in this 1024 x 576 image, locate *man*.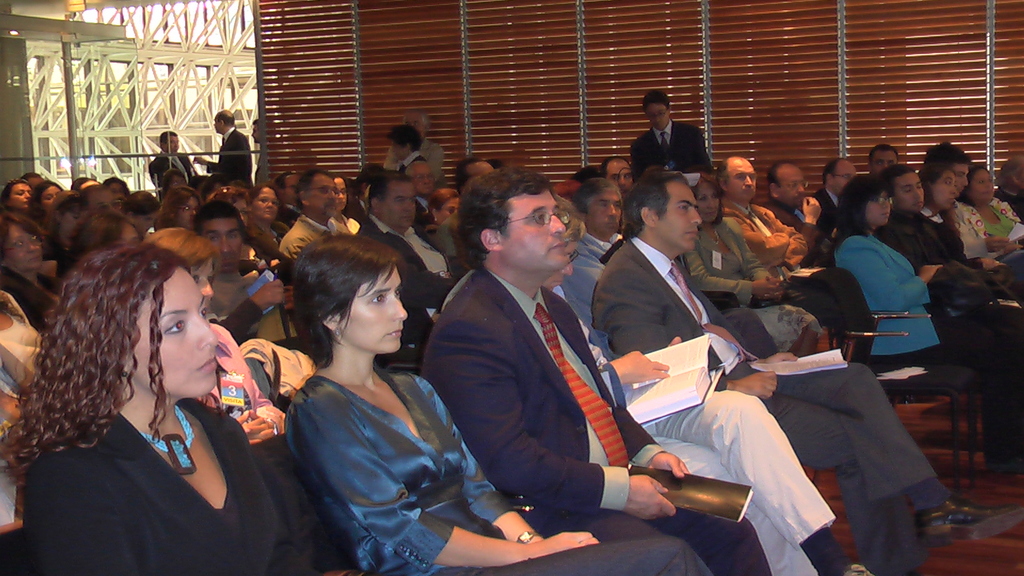
Bounding box: (278,167,355,269).
